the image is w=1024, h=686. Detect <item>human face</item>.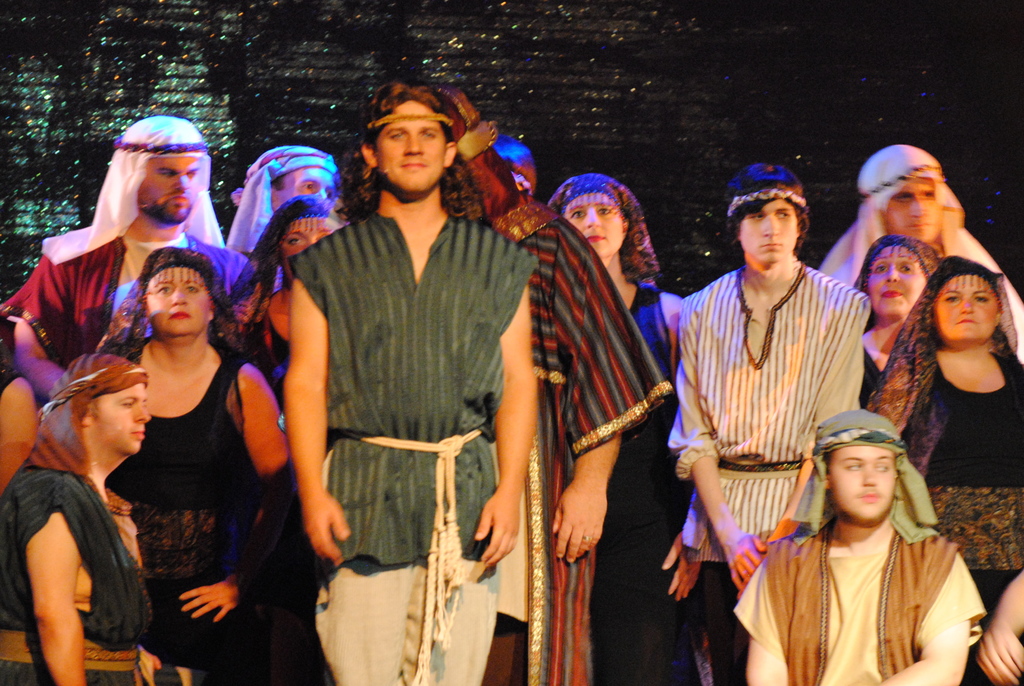
Detection: (left=869, top=247, right=924, bottom=313).
